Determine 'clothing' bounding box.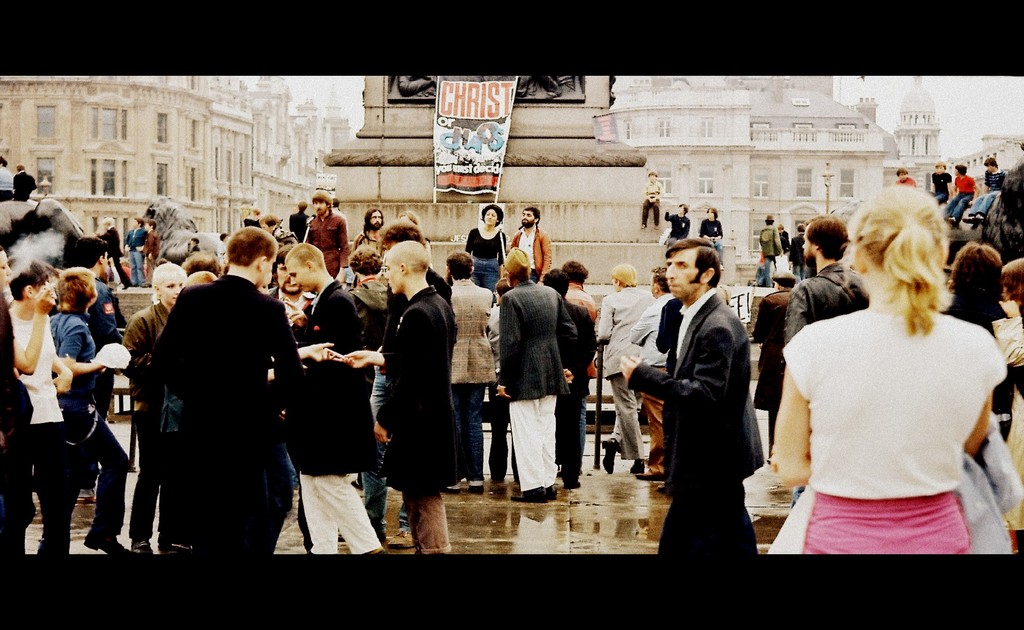
Determined: 781/270/1004/544.
